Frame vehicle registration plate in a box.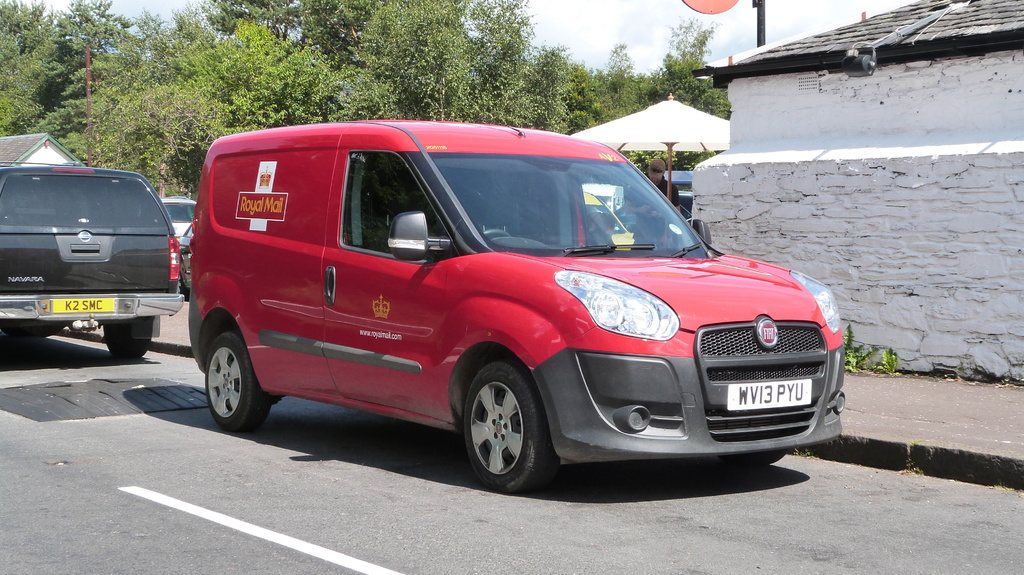
x1=728 y1=376 x2=812 y2=415.
